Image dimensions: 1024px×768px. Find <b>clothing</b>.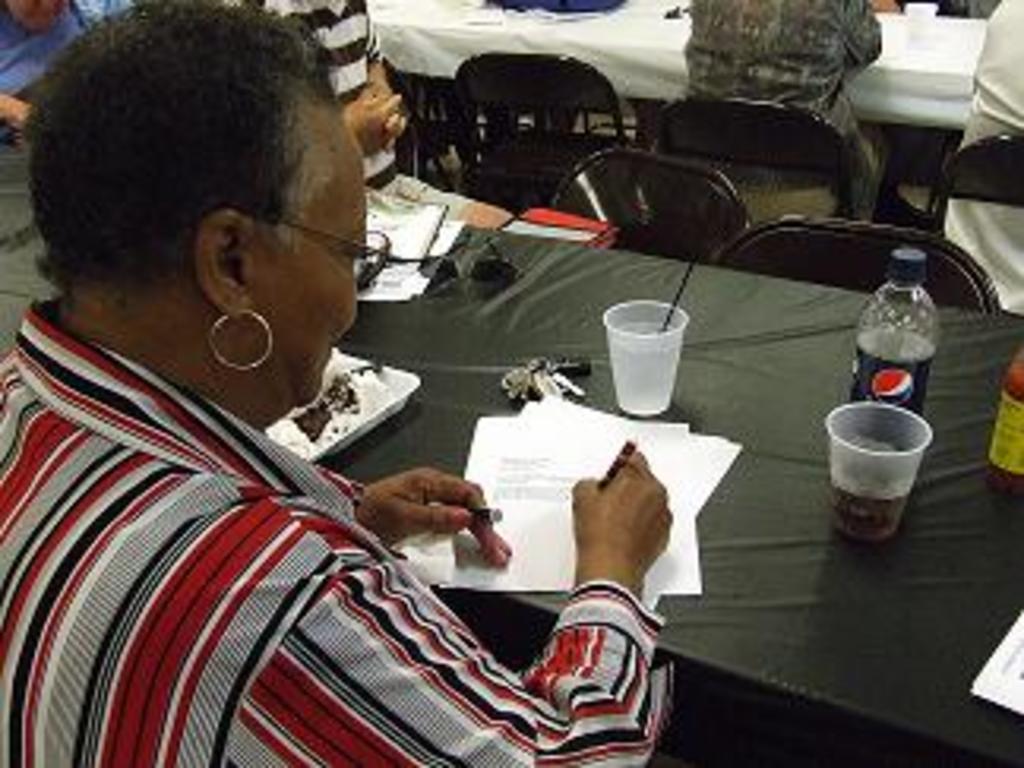
(left=0, top=0, right=139, bottom=139).
